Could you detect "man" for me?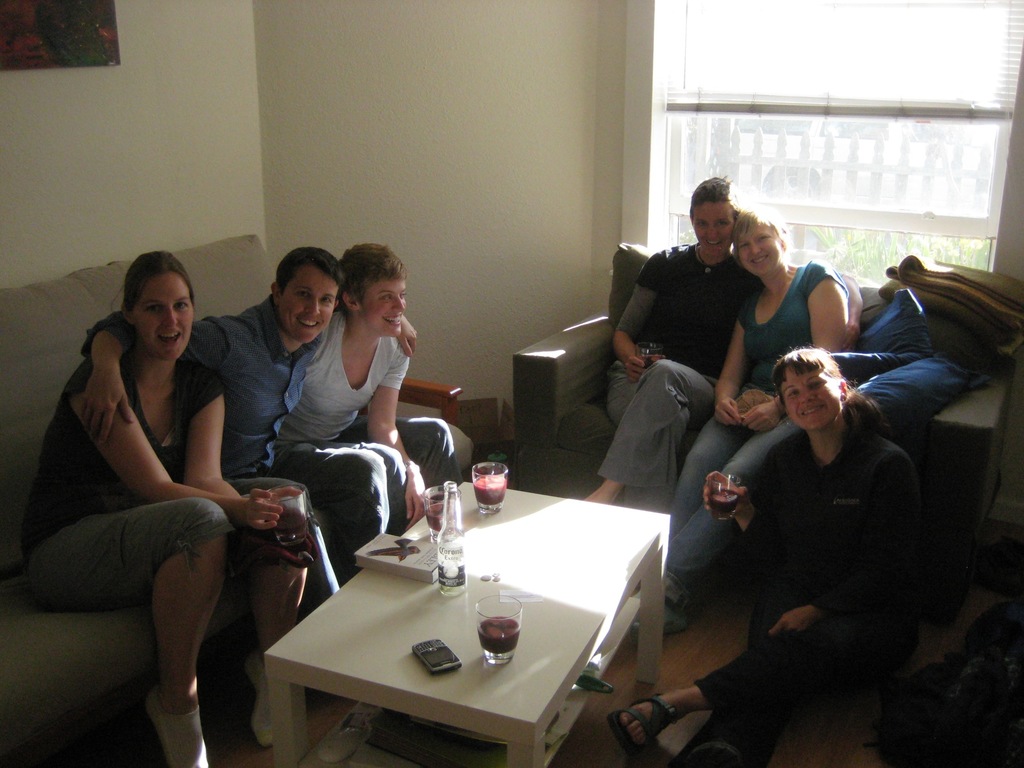
Detection result: (591, 171, 744, 506).
